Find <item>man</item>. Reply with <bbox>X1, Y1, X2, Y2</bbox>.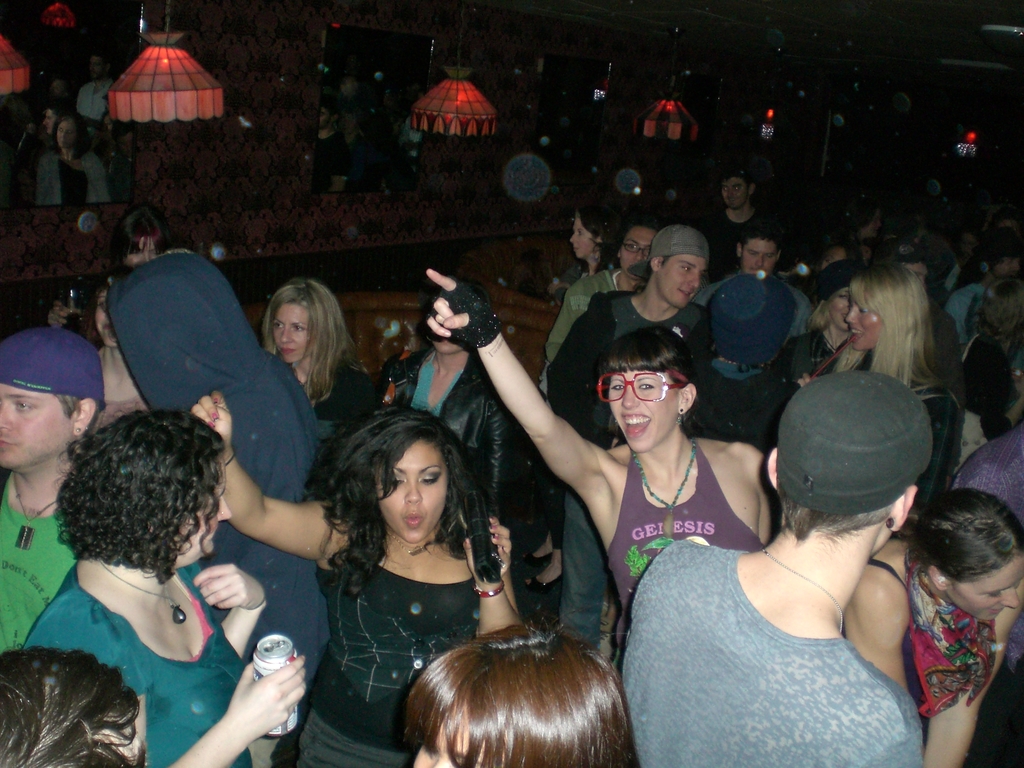
<bbox>698, 168, 768, 268</bbox>.
